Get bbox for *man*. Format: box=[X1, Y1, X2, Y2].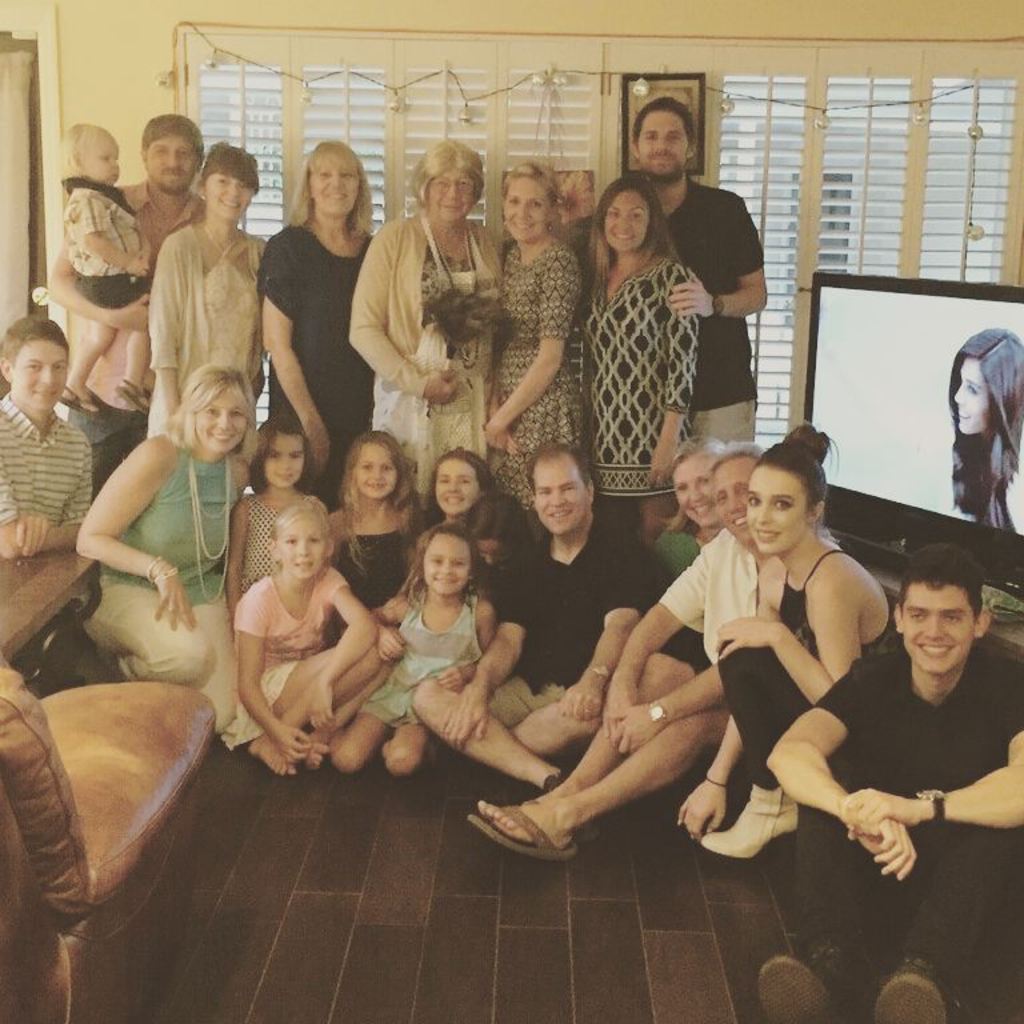
box=[815, 529, 1005, 892].
